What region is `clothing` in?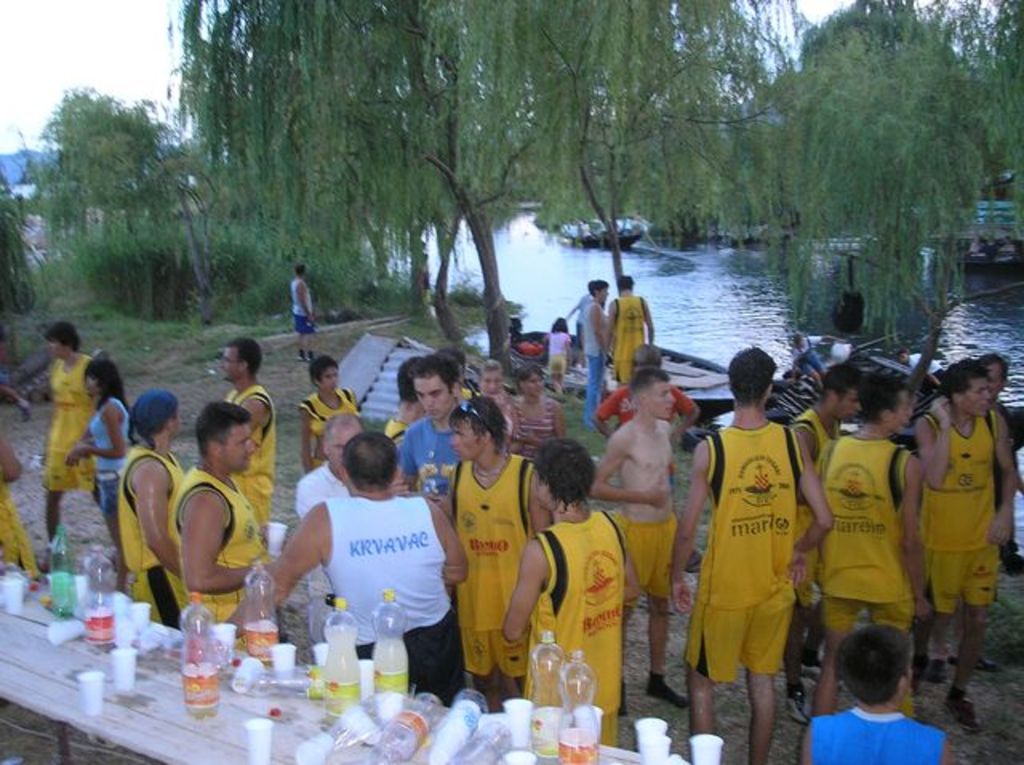
(x1=914, y1=410, x2=1003, y2=626).
